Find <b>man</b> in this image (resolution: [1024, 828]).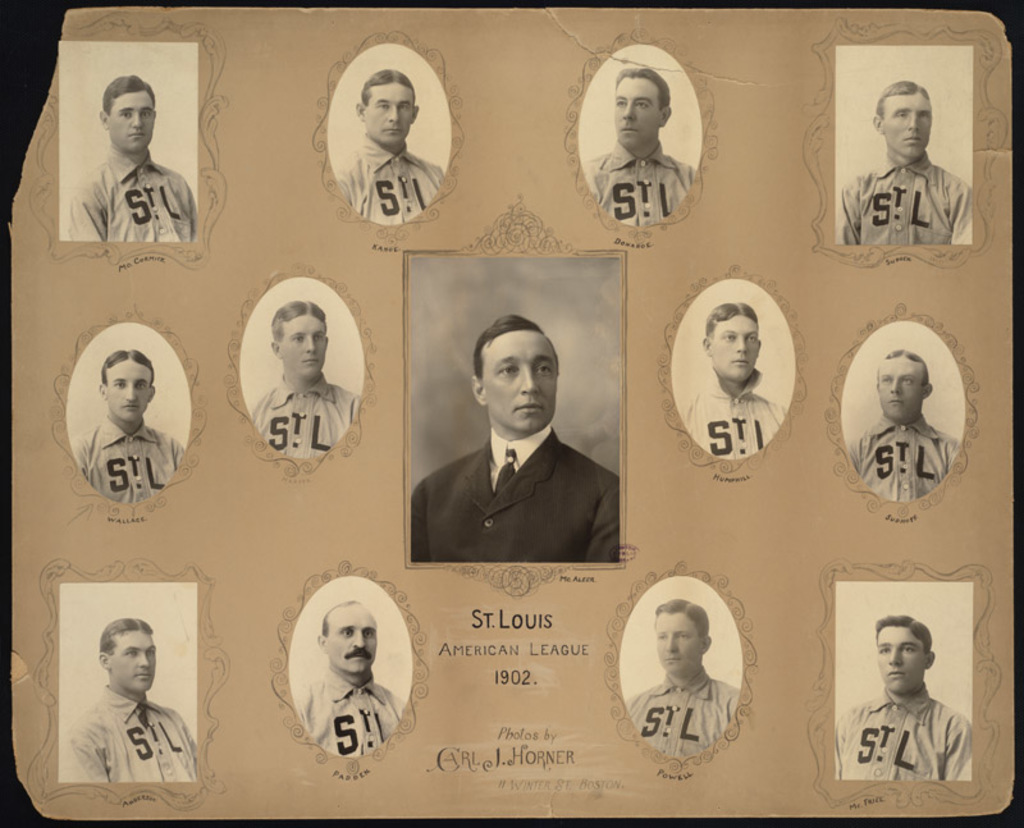
left=255, top=302, right=361, bottom=467.
